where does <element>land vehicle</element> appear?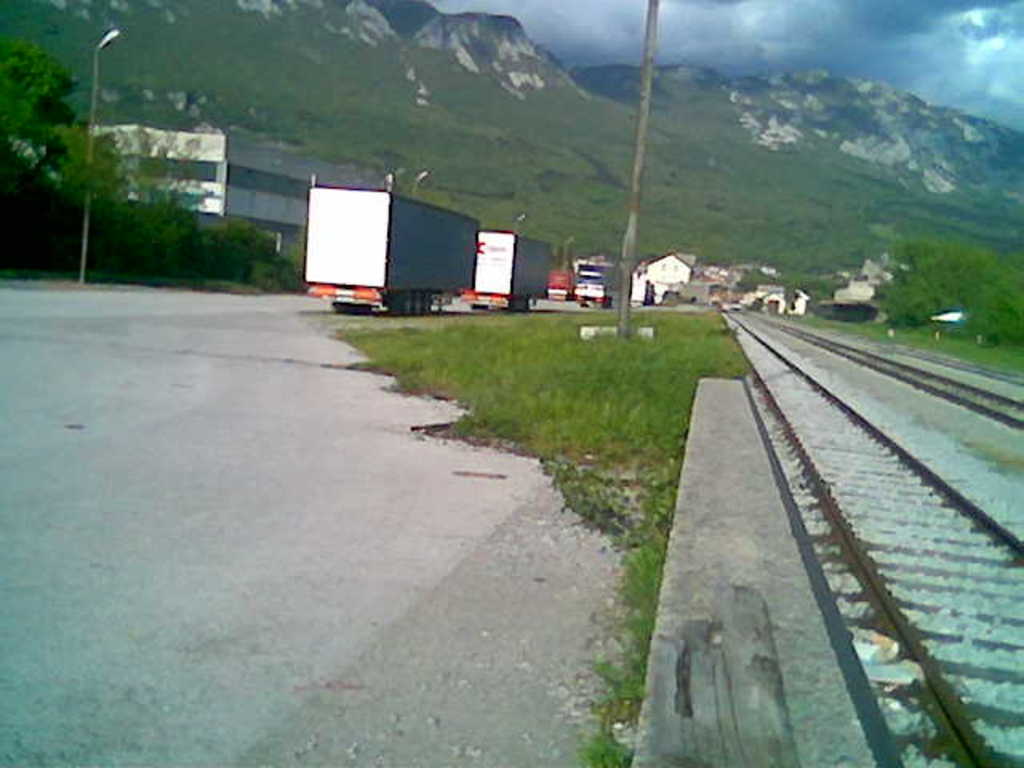
Appears at x1=544 y1=266 x2=576 y2=306.
